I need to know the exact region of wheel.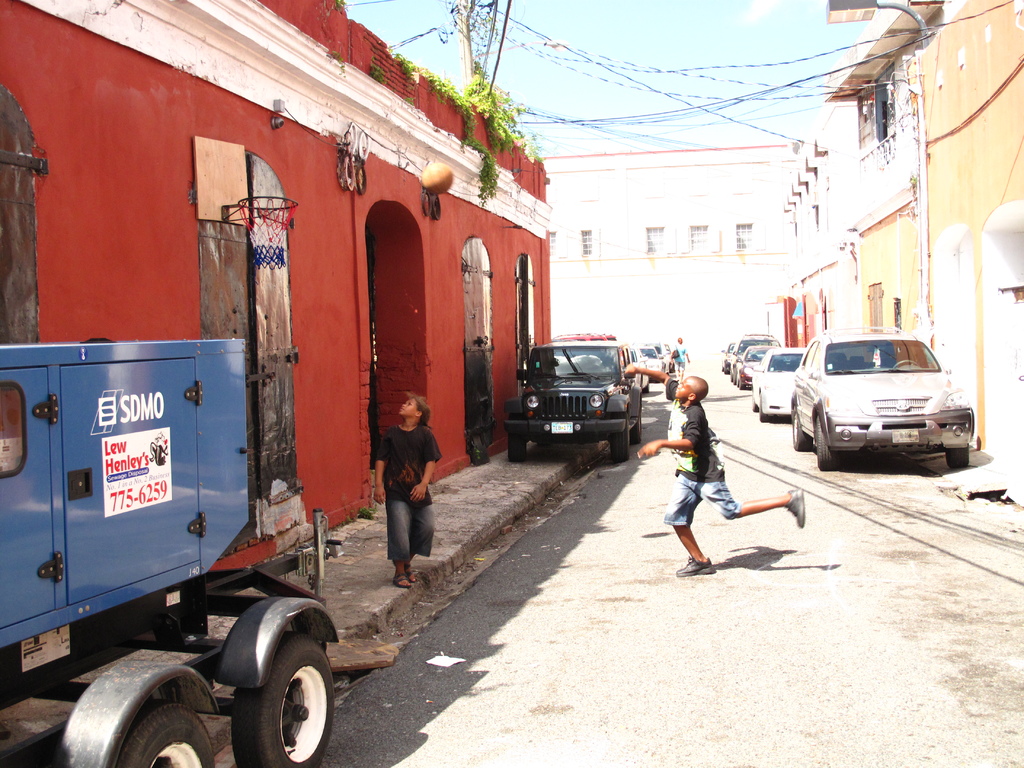
Region: box=[119, 699, 213, 767].
